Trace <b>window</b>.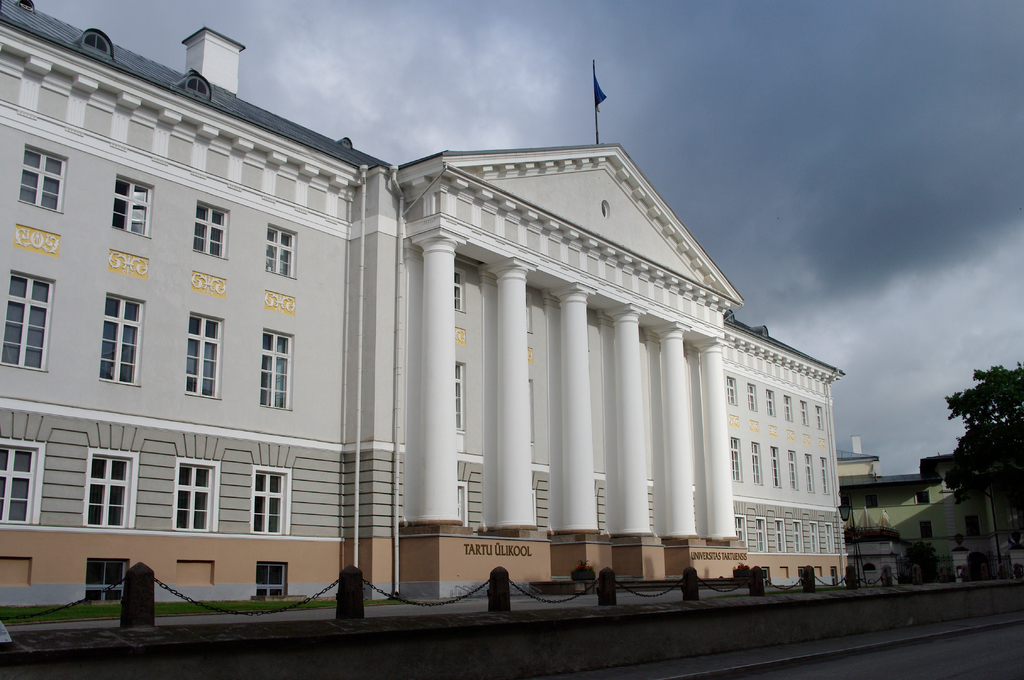
Traced to pyautogui.locateOnScreen(451, 266, 461, 313).
